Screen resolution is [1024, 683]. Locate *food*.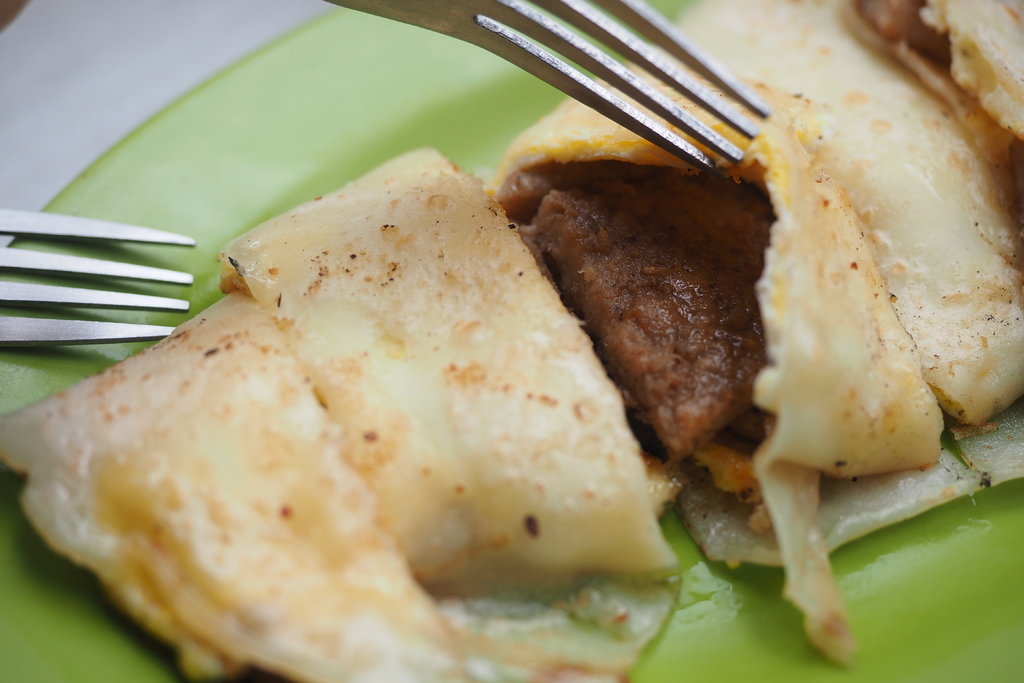
{"x1": 7, "y1": 295, "x2": 643, "y2": 678}.
